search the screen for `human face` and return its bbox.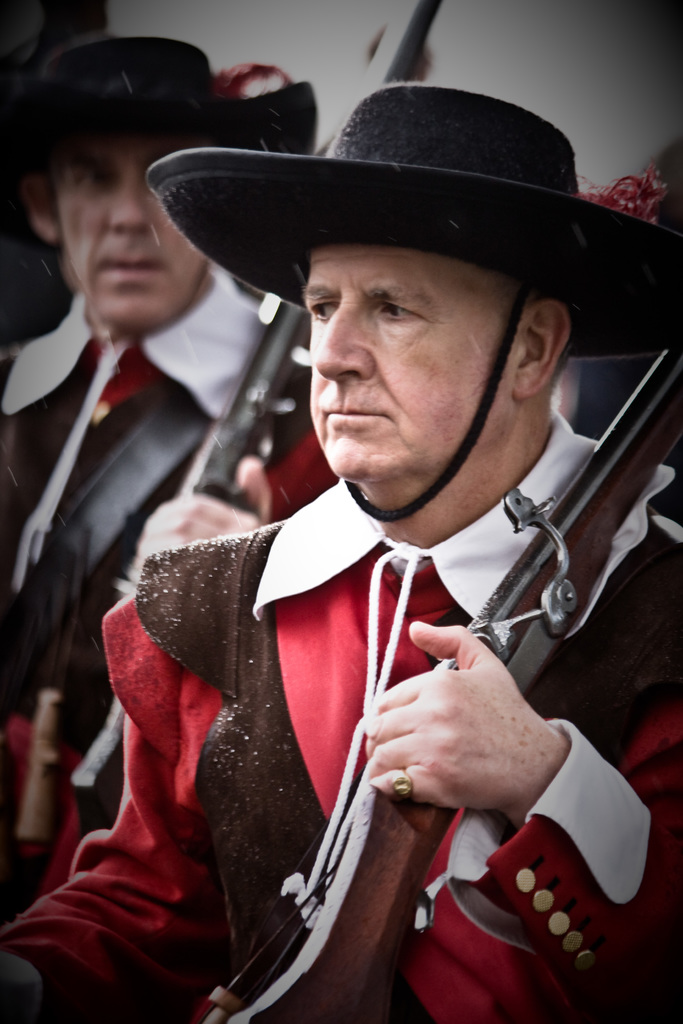
Found: region(300, 246, 523, 484).
